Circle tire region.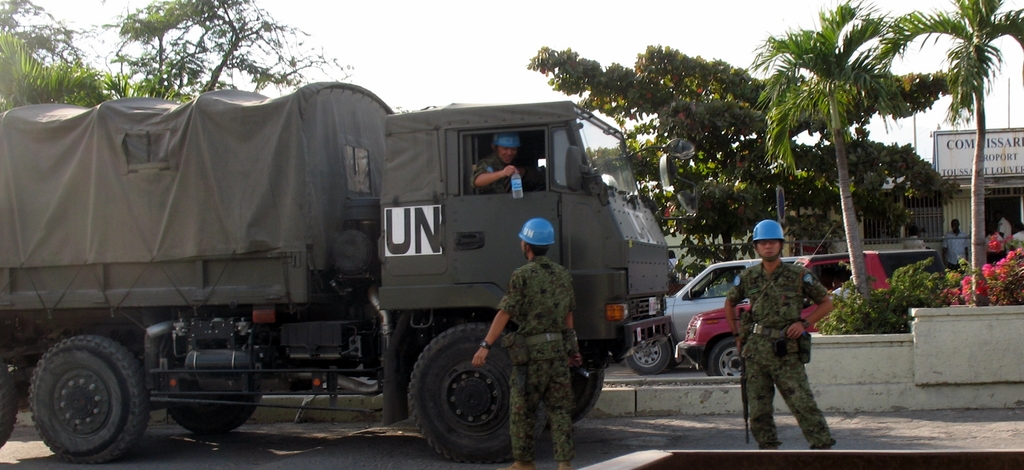
Region: 570, 349, 604, 421.
